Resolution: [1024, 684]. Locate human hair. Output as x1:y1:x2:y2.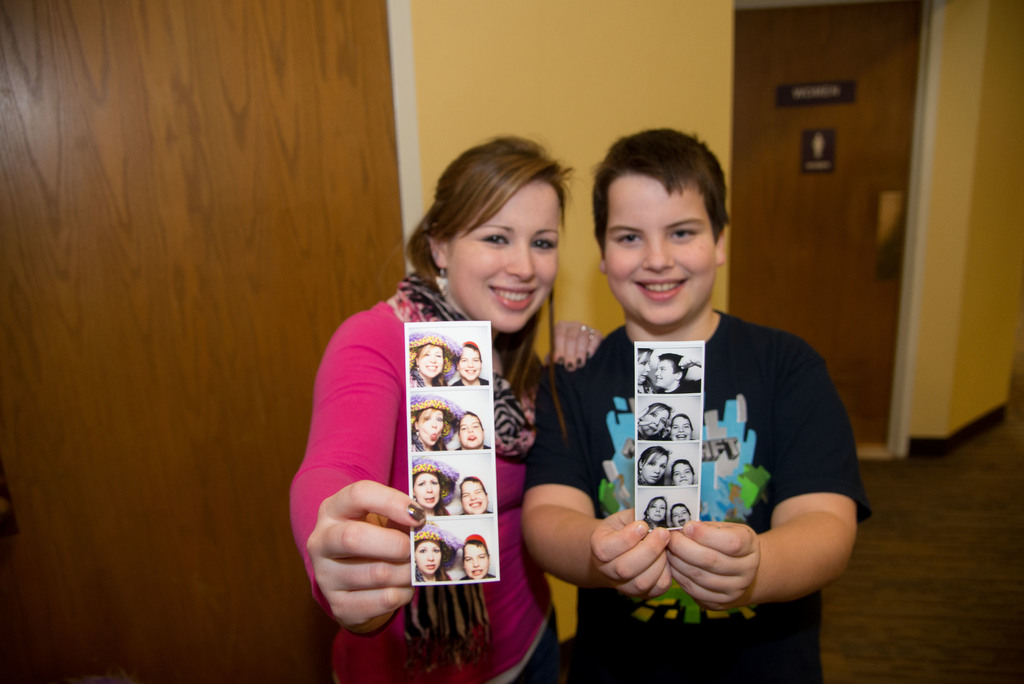
413:466:455:515.
